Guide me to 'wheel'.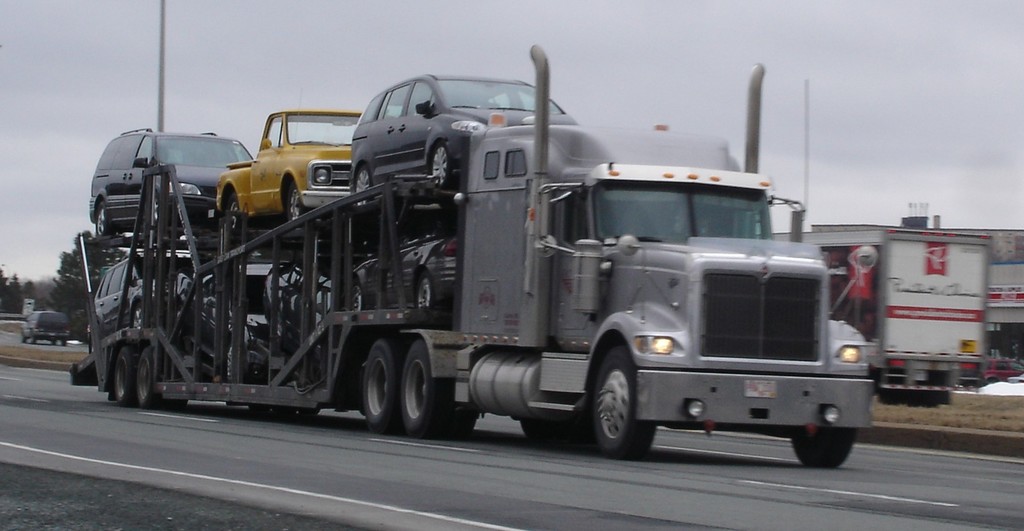
Guidance: <region>426, 140, 450, 192</region>.
